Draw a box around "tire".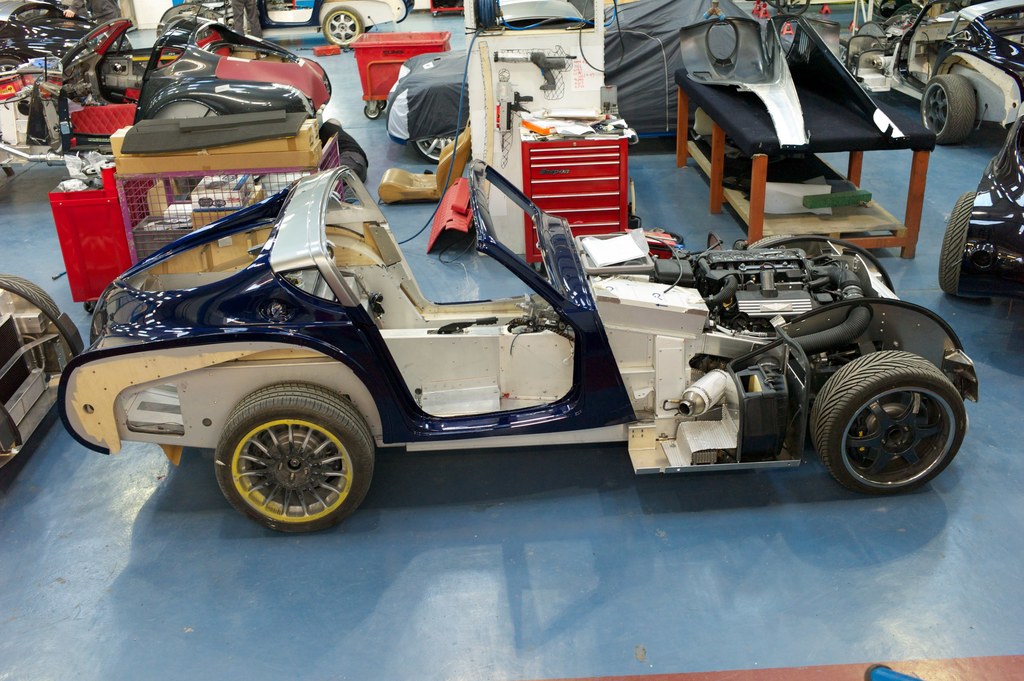
box(10, 2, 60, 23).
